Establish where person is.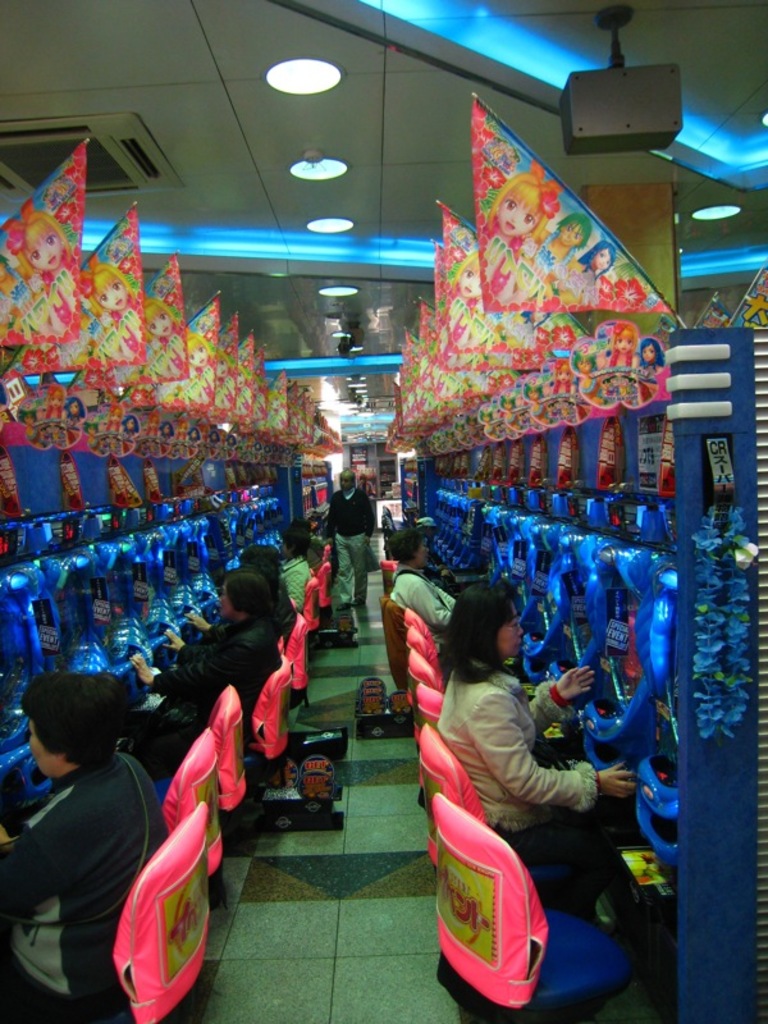
Established at bbox=[390, 525, 466, 668].
